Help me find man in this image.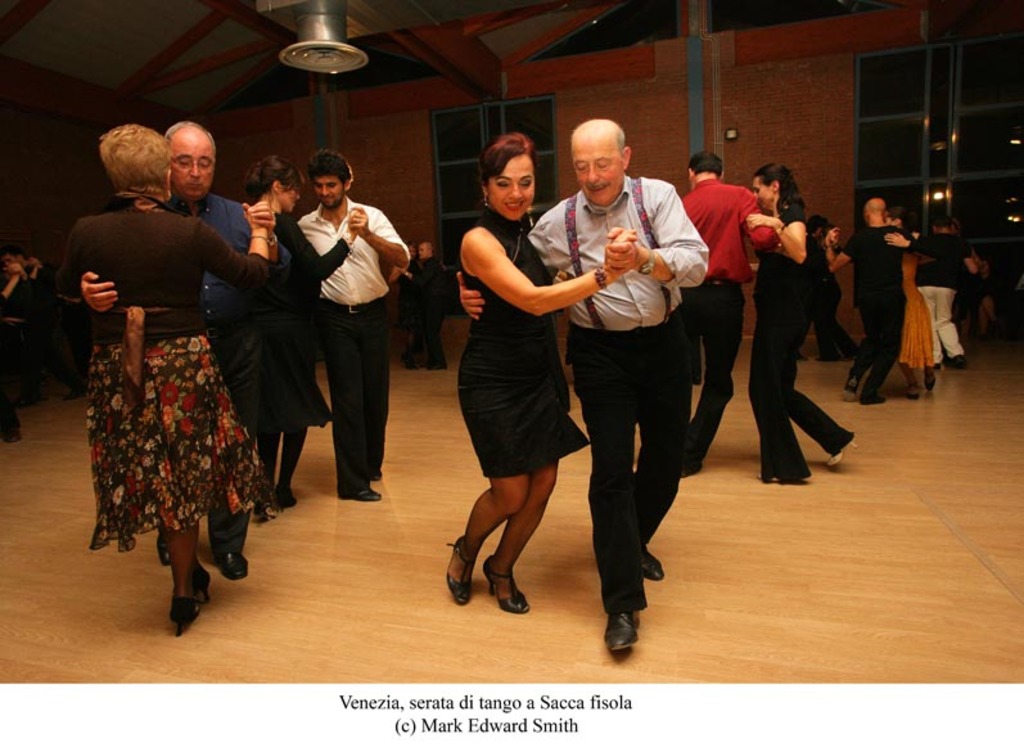
Found it: detection(394, 238, 450, 368).
